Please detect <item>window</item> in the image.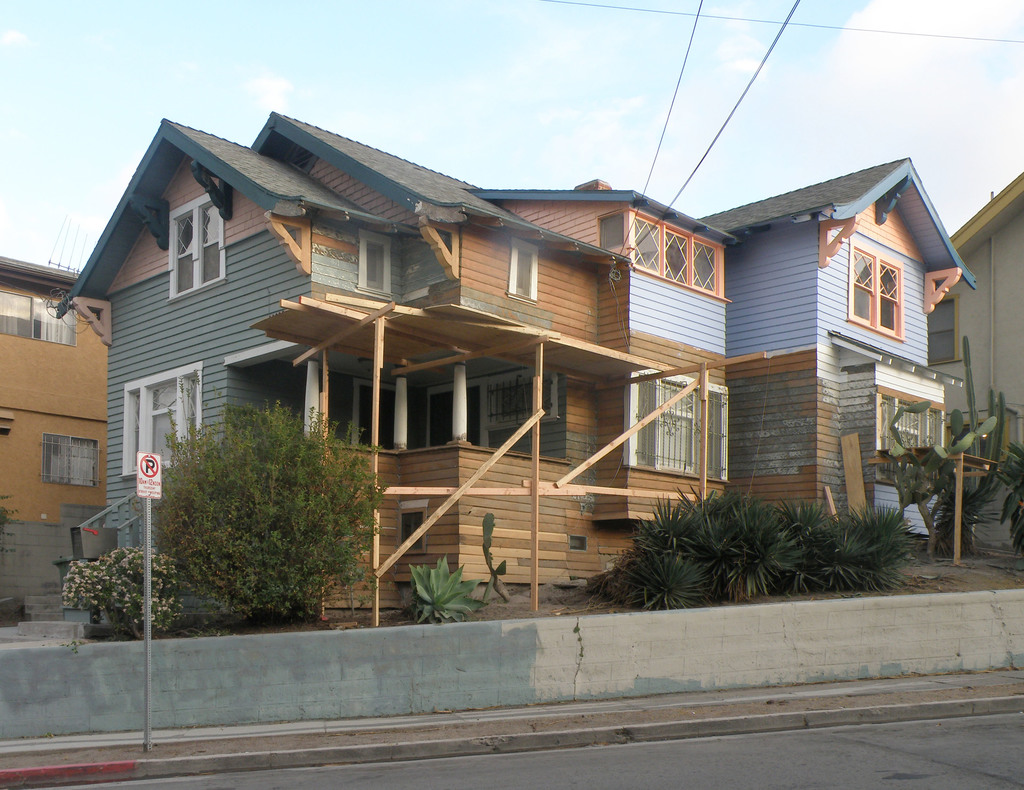
<region>170, 192, 222, 301</region>.
